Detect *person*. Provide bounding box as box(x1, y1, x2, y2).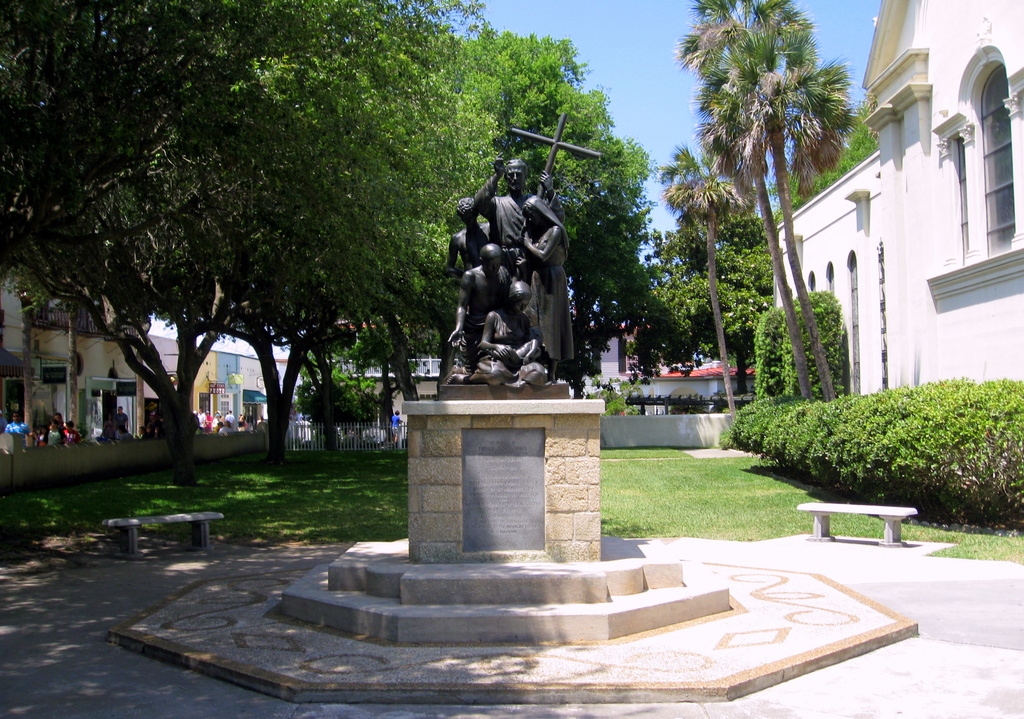
box(47, 417, 63, 443).
